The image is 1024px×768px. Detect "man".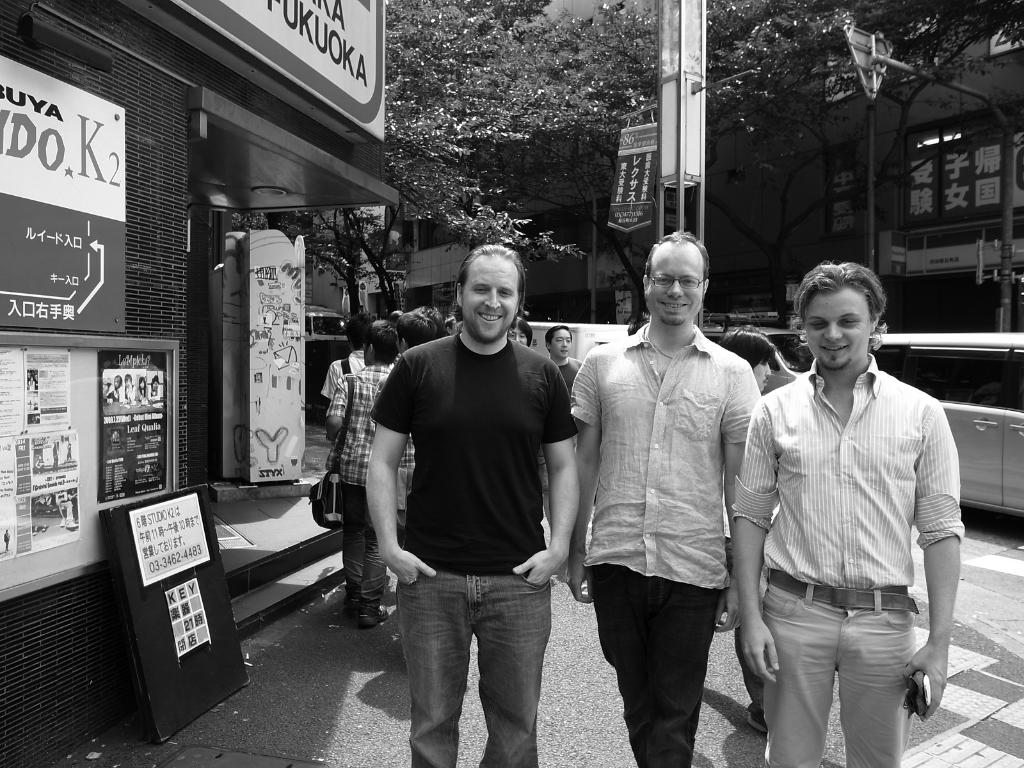
Detection: Rect(724, 248, 973, 767).
